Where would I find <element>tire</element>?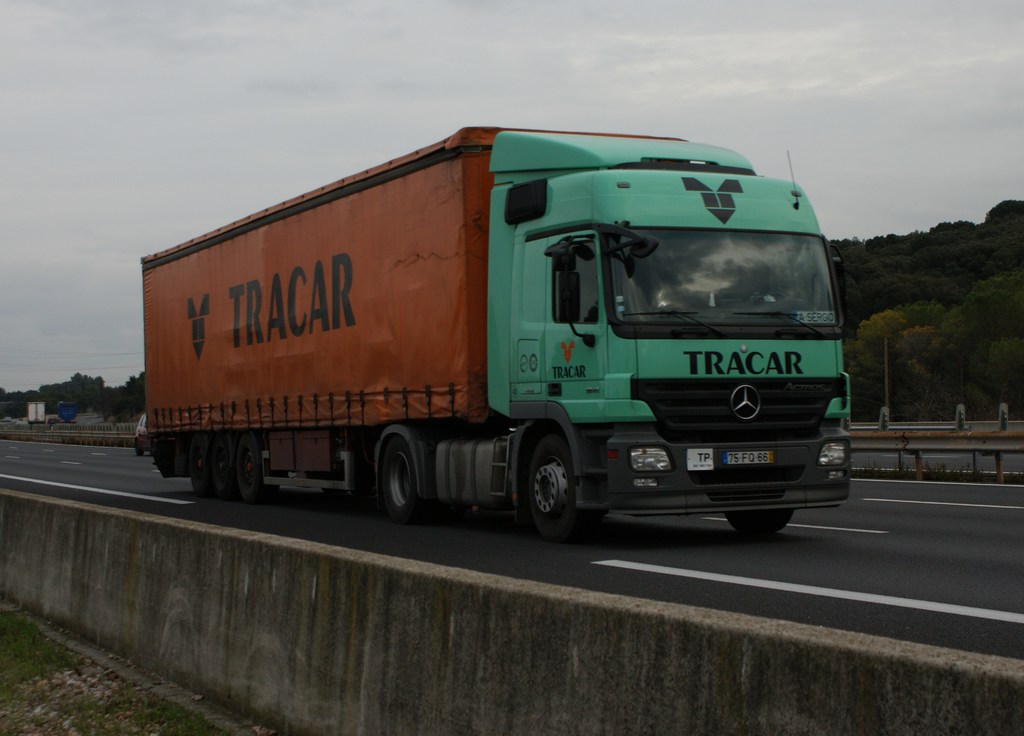
At (left=378, top=438, right=417, bottom=524).
